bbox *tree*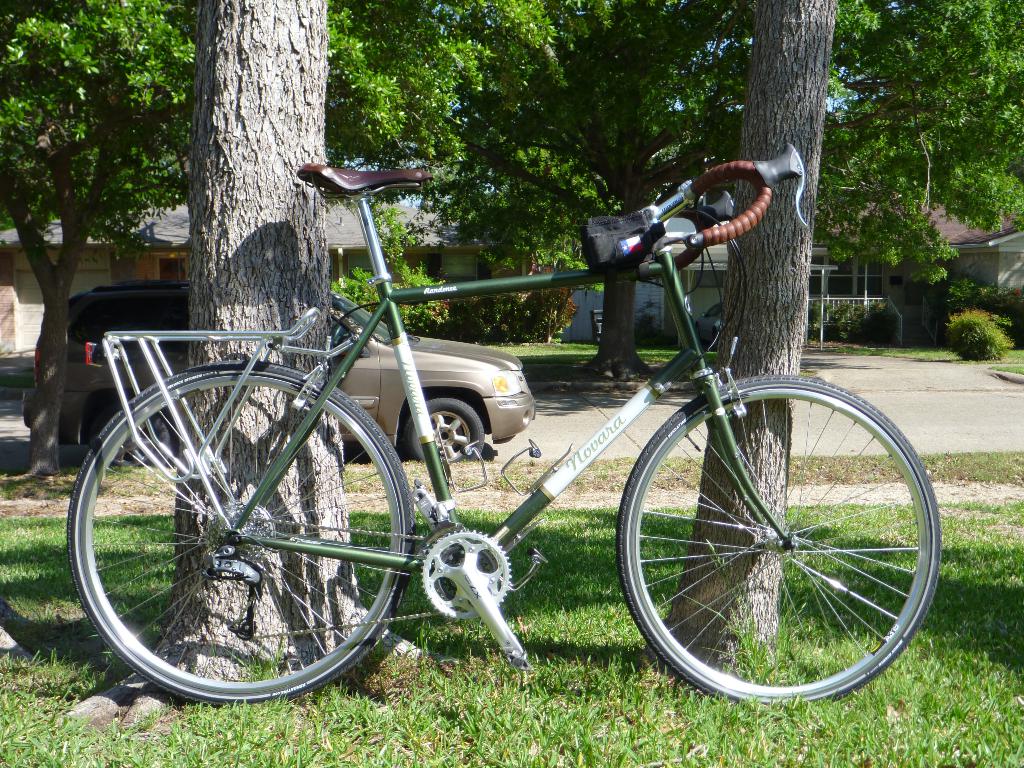
(318, 0, 746, 404)
